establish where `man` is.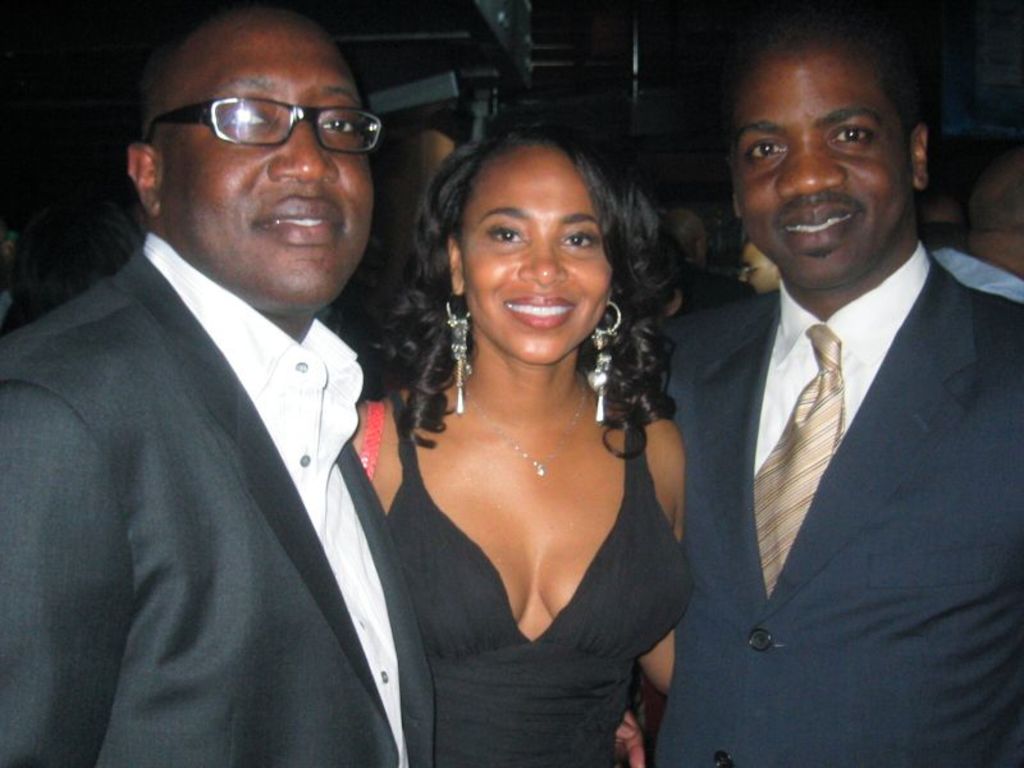
Established at <region>9, 13, 462, 764</region>.
